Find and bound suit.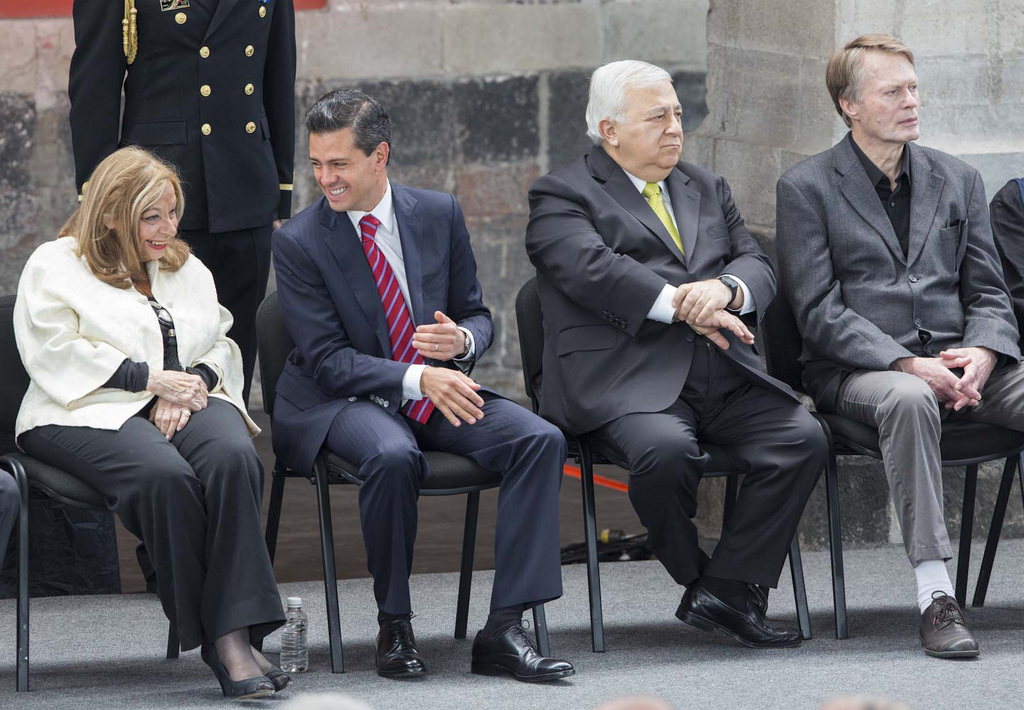
Bound: [774,133,1023,572].
